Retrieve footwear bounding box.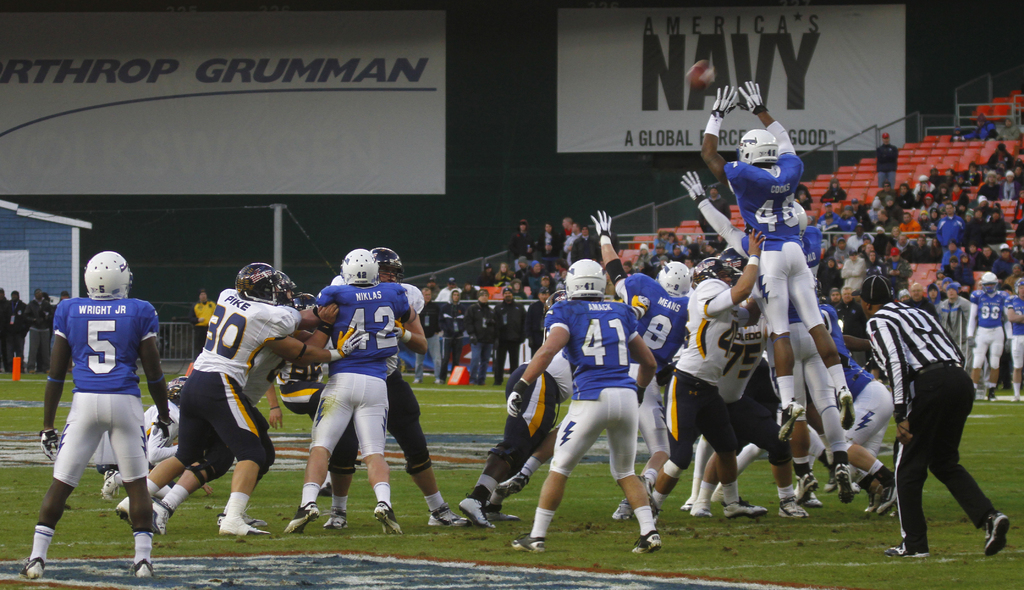
Bounding box: rect(877, 487, 899, 512).
